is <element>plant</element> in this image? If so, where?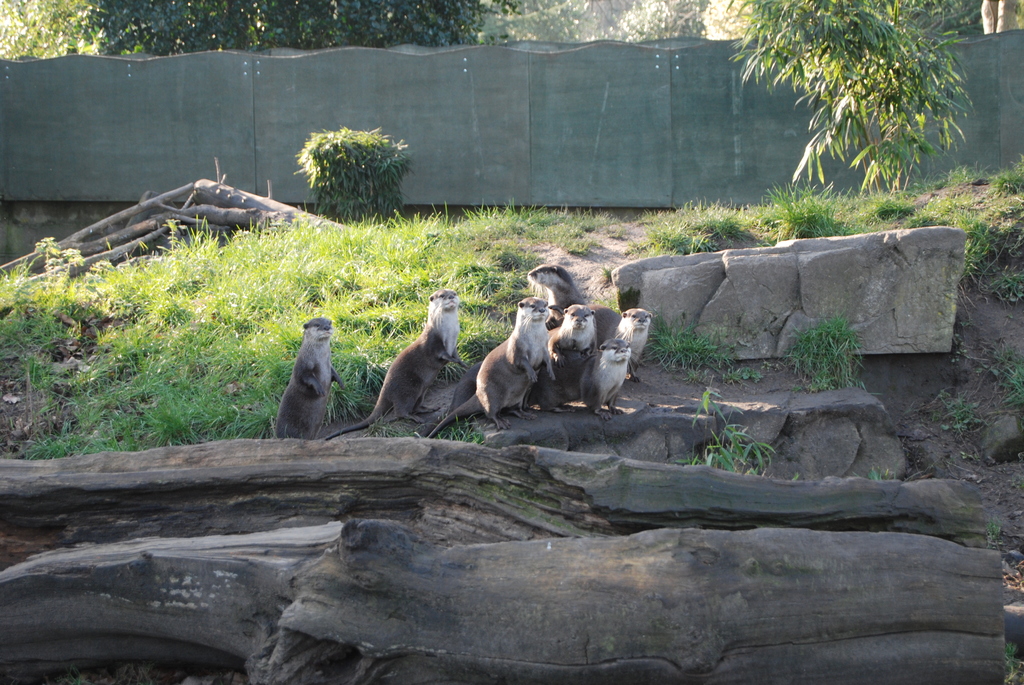
Yes, at region(930, 392, 973, 440).
